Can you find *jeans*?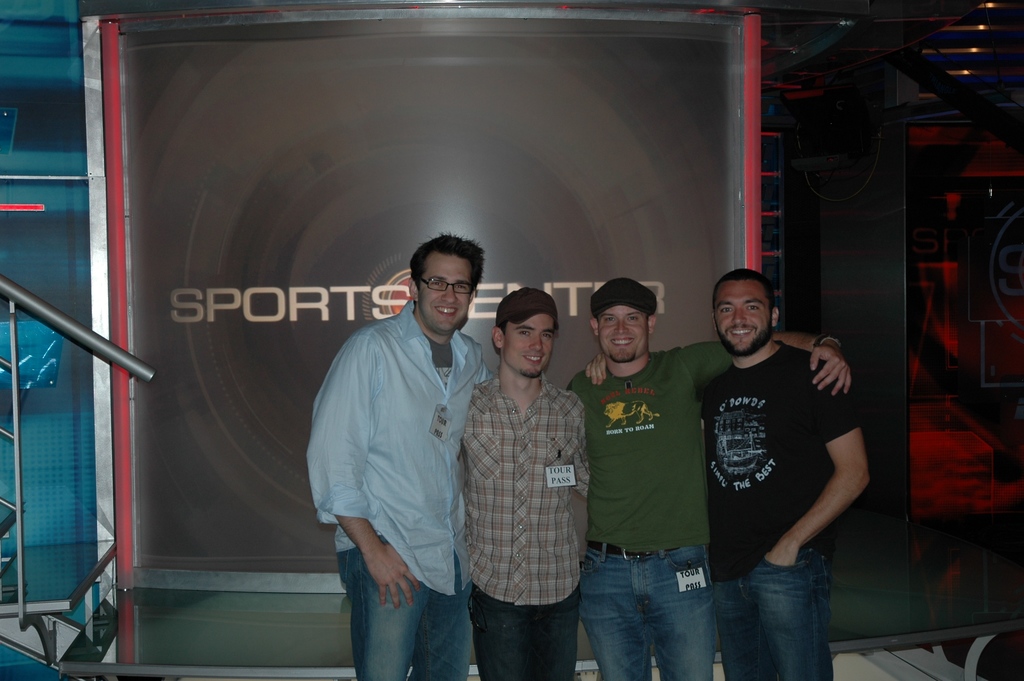
Yes, bounding box: [334, 545, 488, 680].
